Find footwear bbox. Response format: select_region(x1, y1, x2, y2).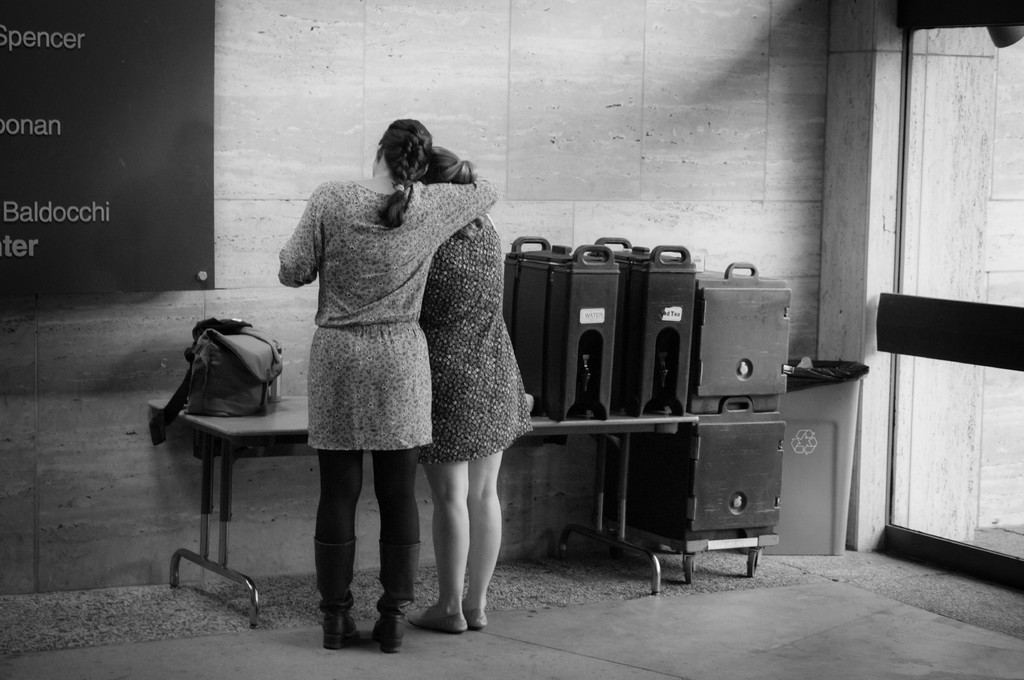
select_region(411, 605, 470, 633).
